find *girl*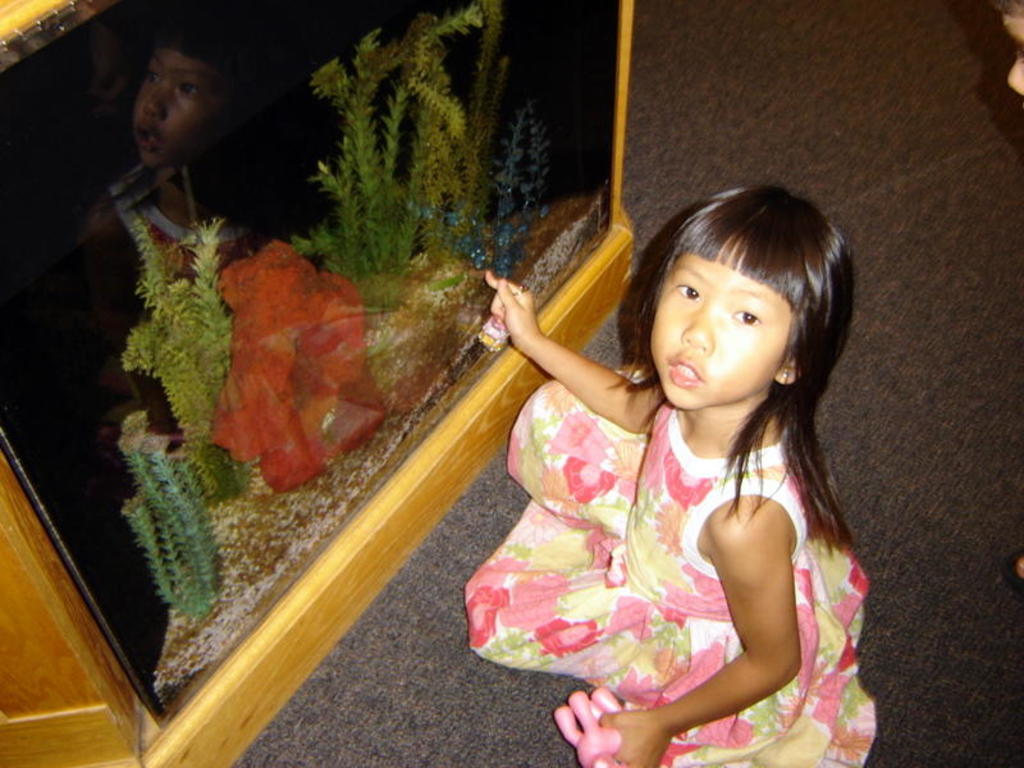
pyautogui.locateOnScreen(465, 182, 876, 767)
